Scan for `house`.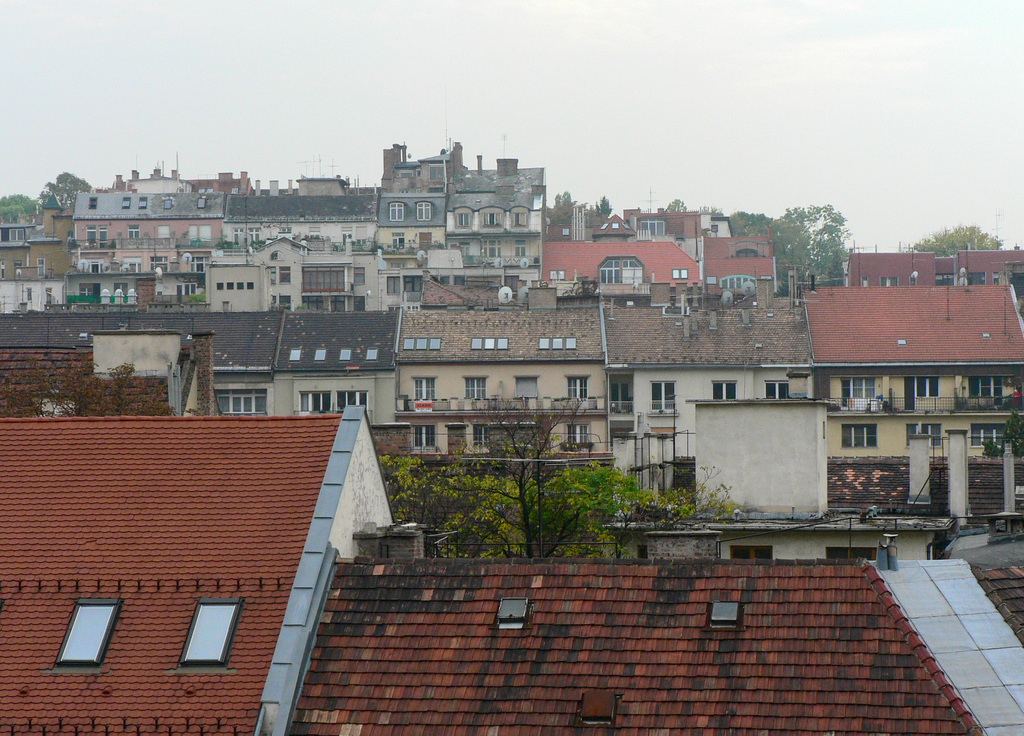
Scan result: <box>214,241,378,319</box>.
